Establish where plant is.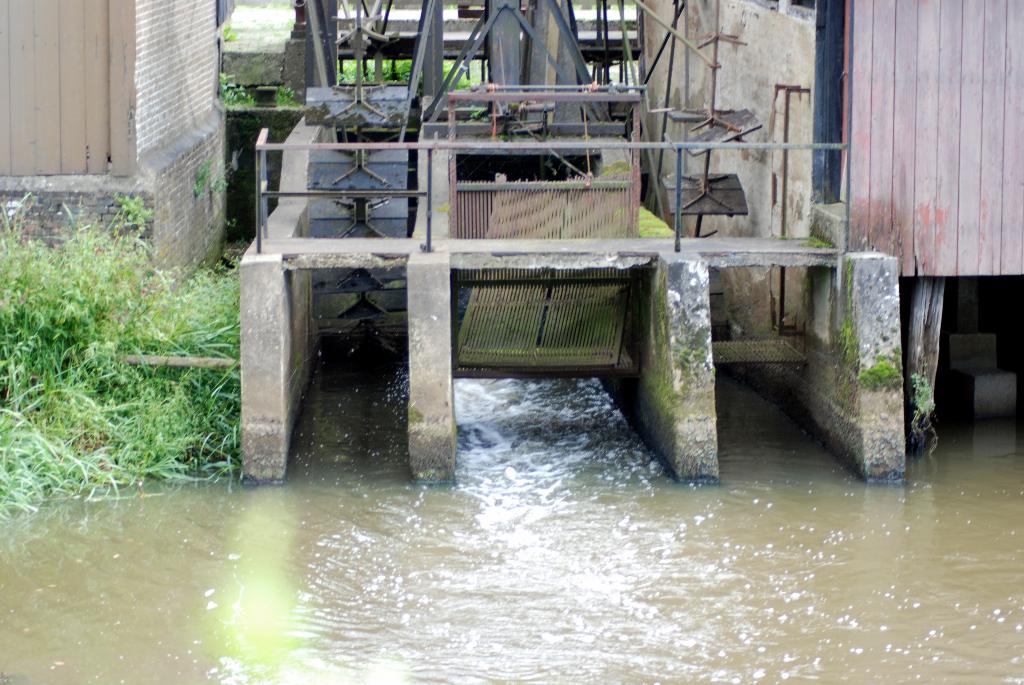
Established at [274,84,298,107].
